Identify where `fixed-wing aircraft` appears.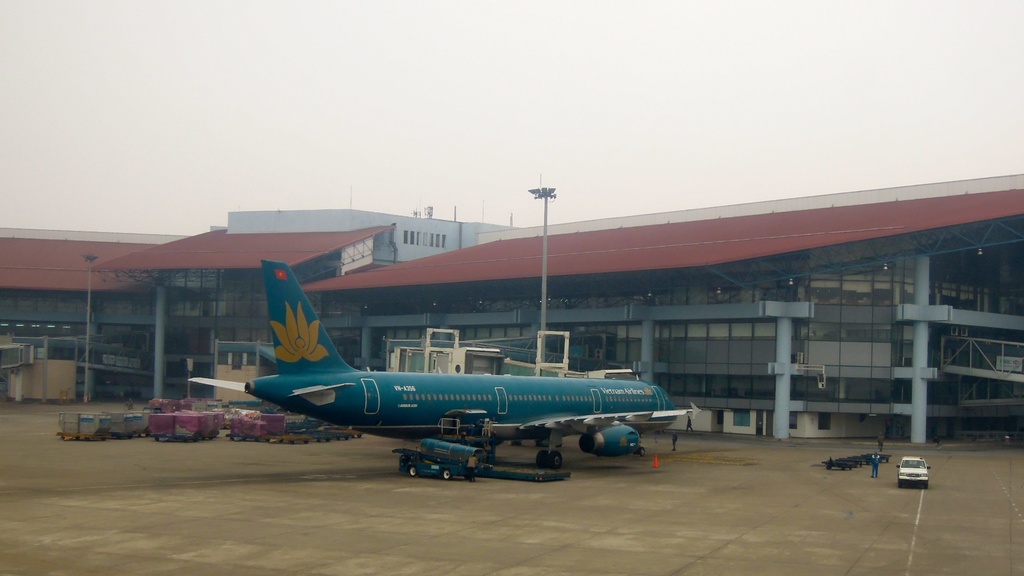
Appears at {"left": 189, "top": 256, "right": 700, "bottom": 474}.
